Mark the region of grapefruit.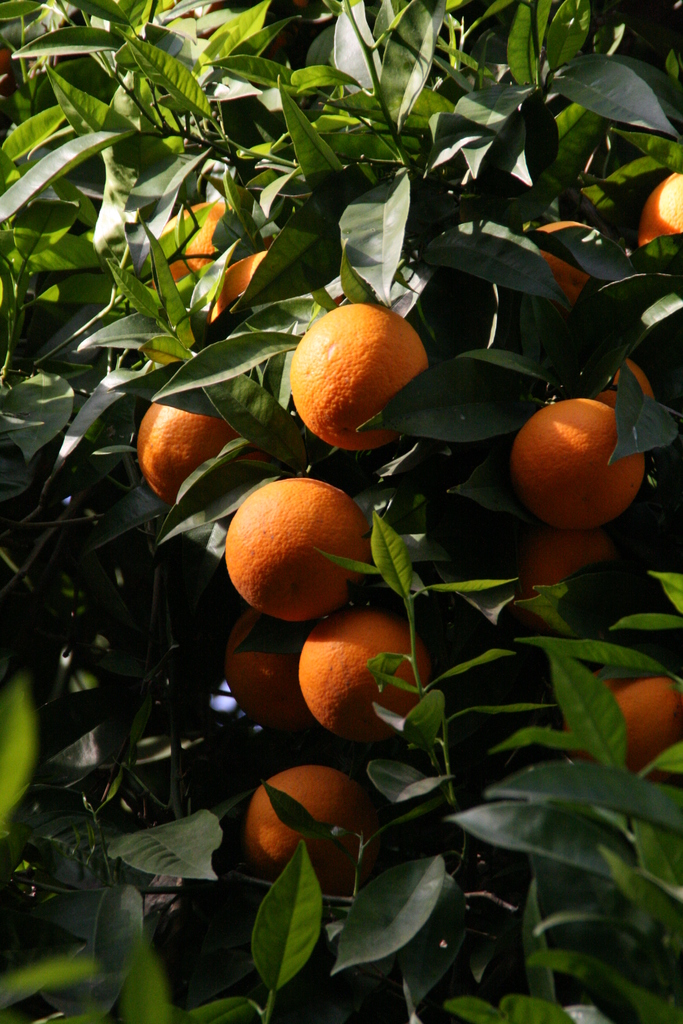
Region: [525,218,593,300].
